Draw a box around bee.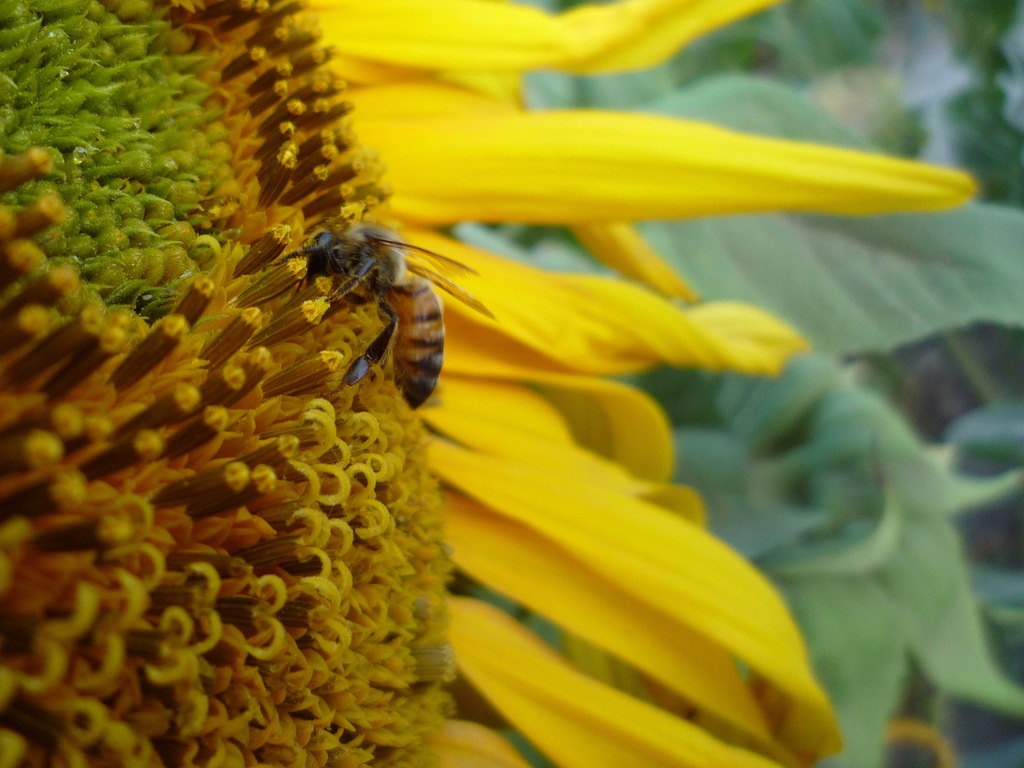
locate(271, 199, 474, 428).
